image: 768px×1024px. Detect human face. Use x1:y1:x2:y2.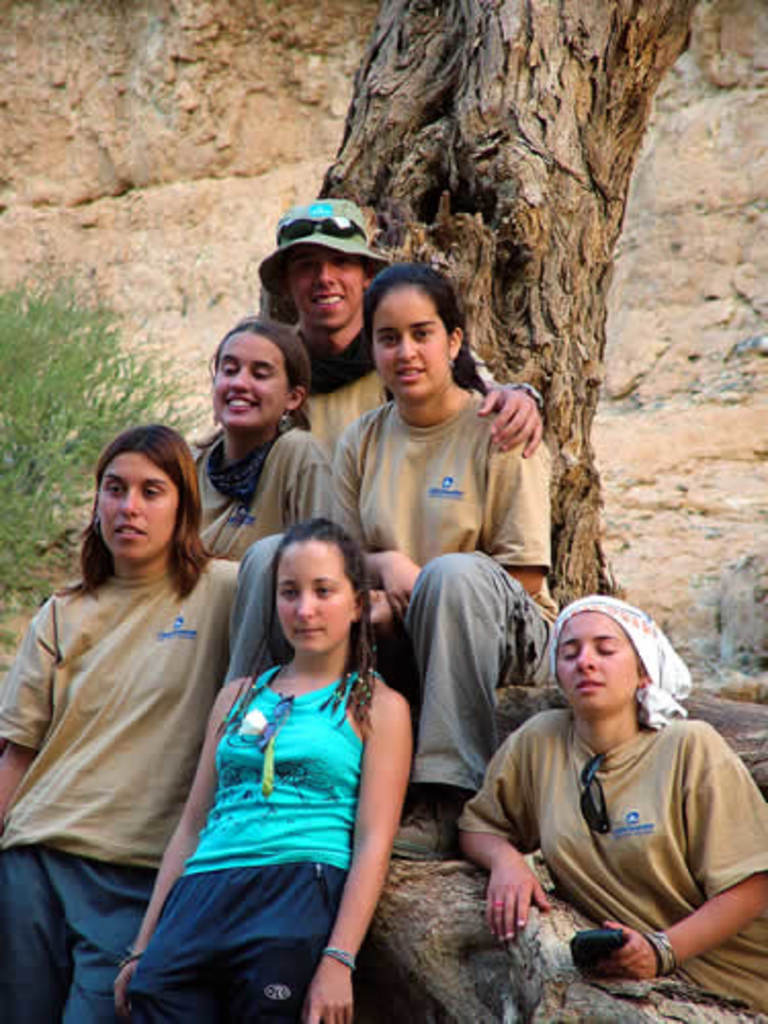
561:614:633:715.
